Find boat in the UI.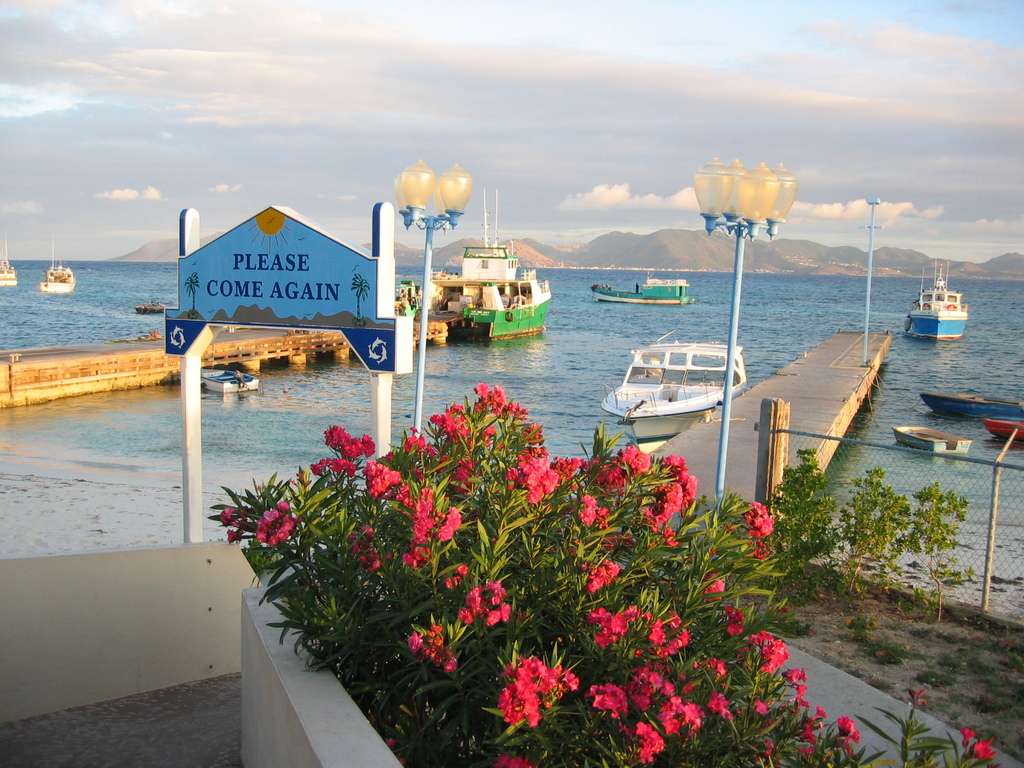
UI element at (33,234,75,292).
